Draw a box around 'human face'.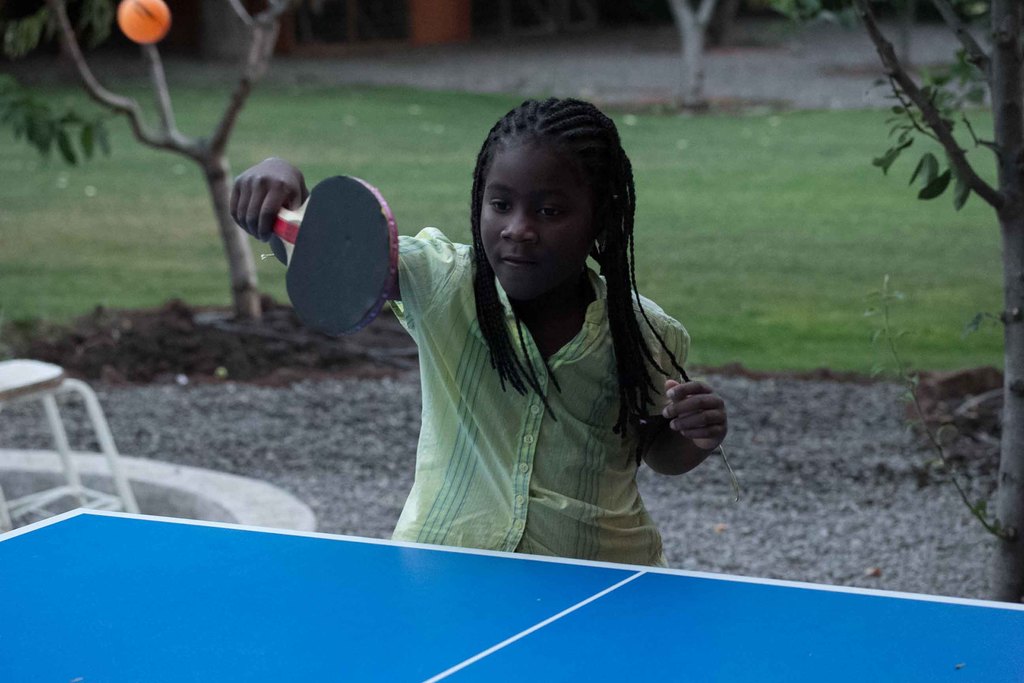
(481, 138, 593, 302).
